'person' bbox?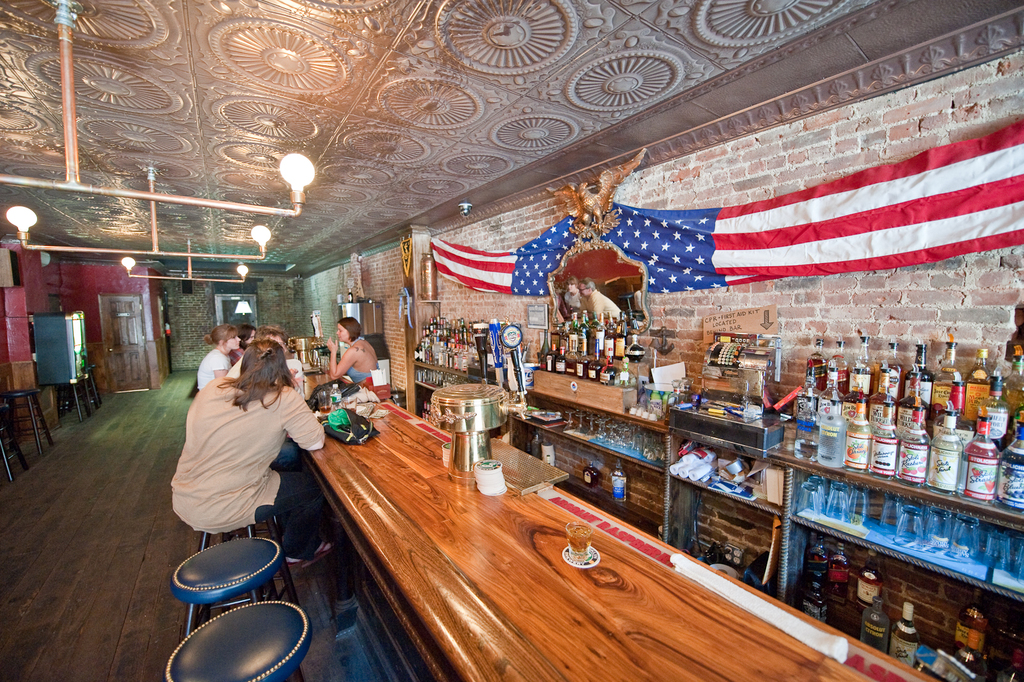
Rect(169, 343, 337, 555)
